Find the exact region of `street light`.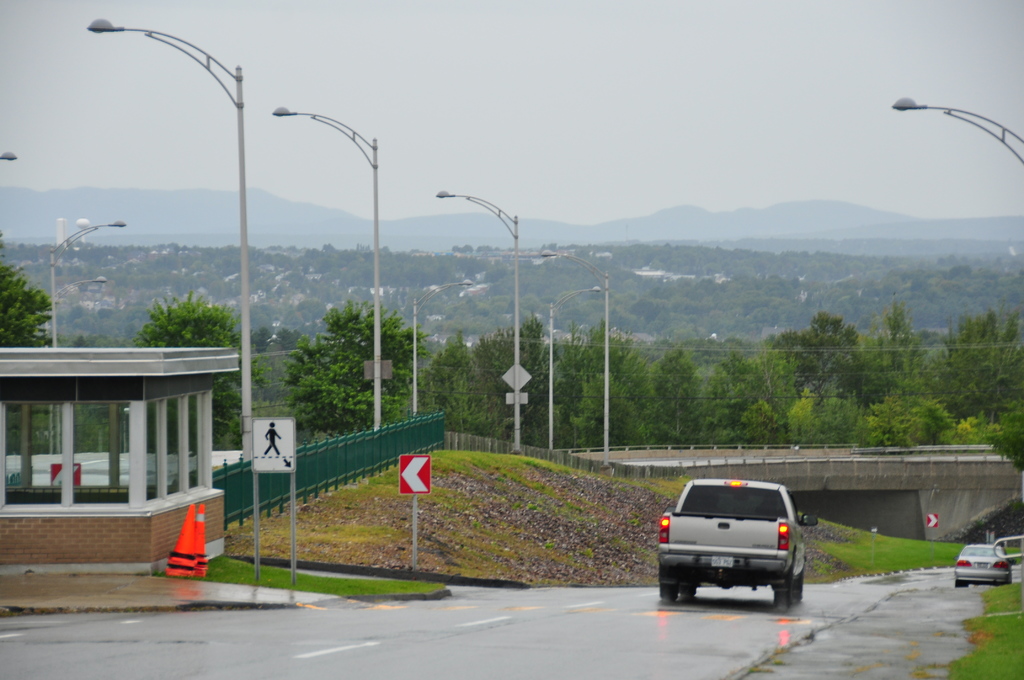
Exact region: [x1=0, y1=149, x2=21, y2=163].
